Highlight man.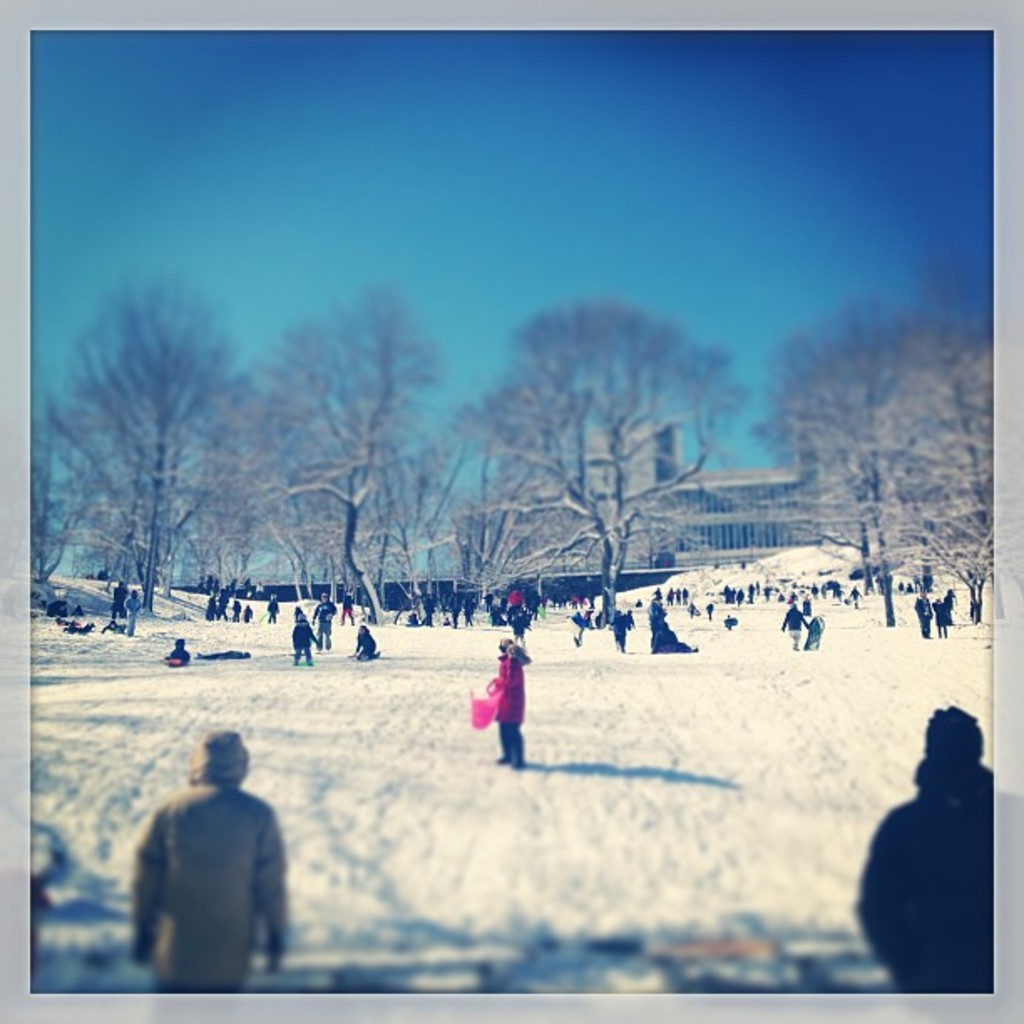
Highlighted region: [305, 587, 341, 656].
